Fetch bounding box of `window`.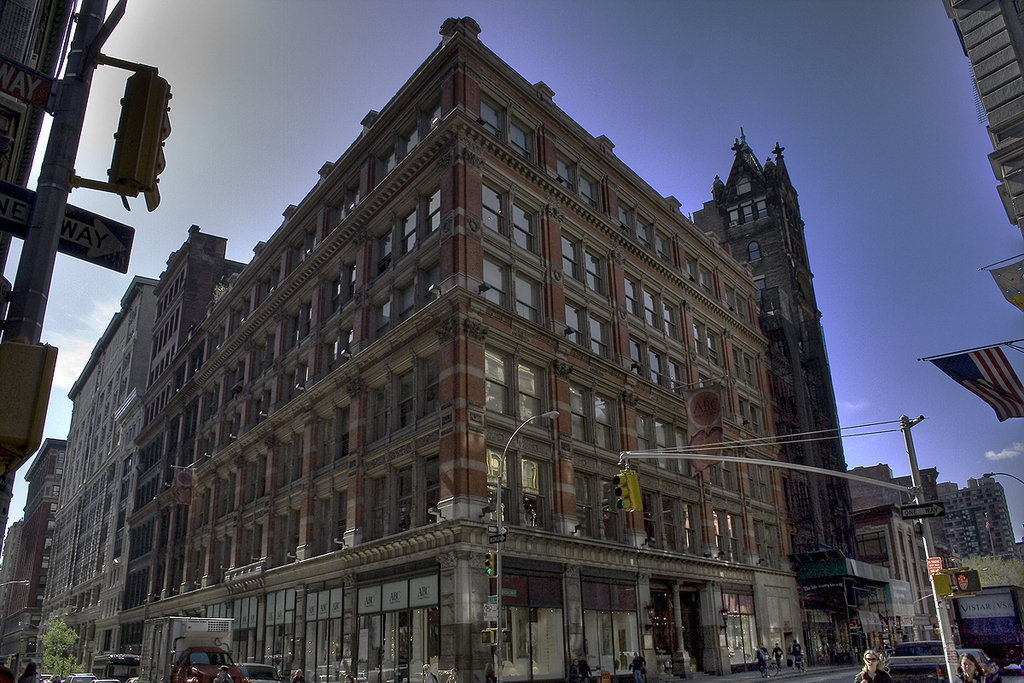
Bbox: 485/251/537/325.
